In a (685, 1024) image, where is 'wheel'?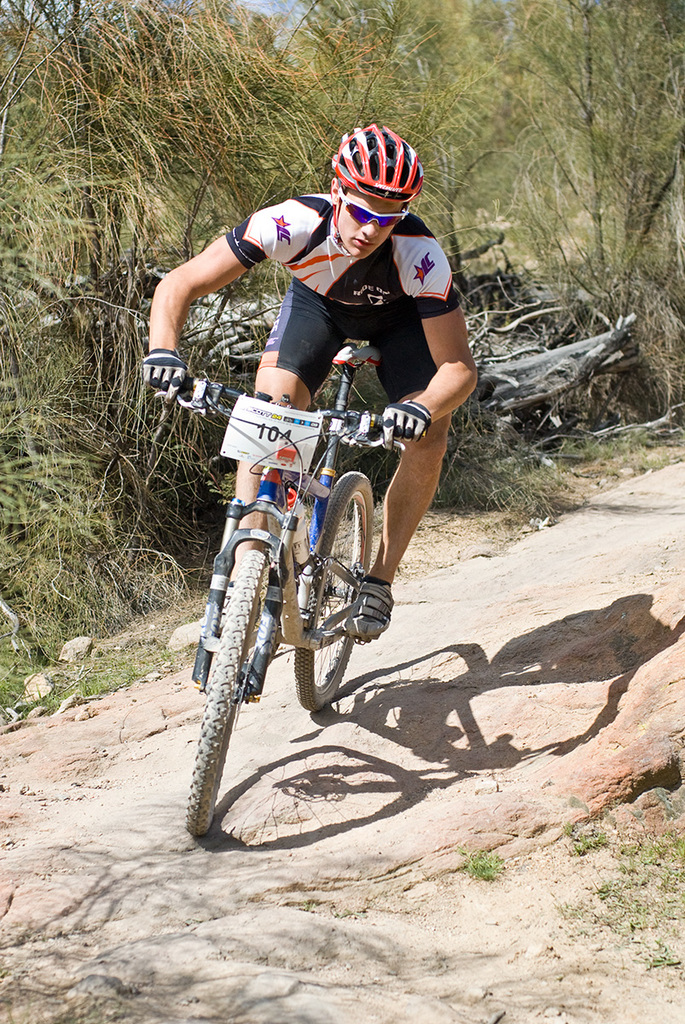
(305, 453, 392, 712).
